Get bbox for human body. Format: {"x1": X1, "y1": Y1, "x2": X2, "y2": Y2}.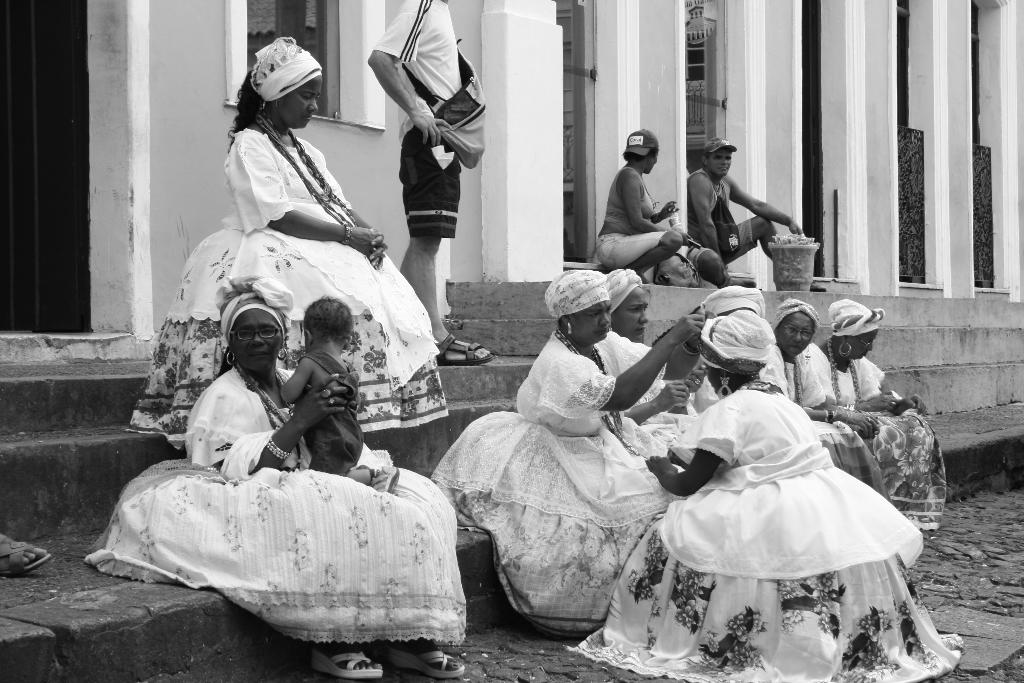
{"x1": 821, "y1": 353, "x2": 948, "y2": 536}.
